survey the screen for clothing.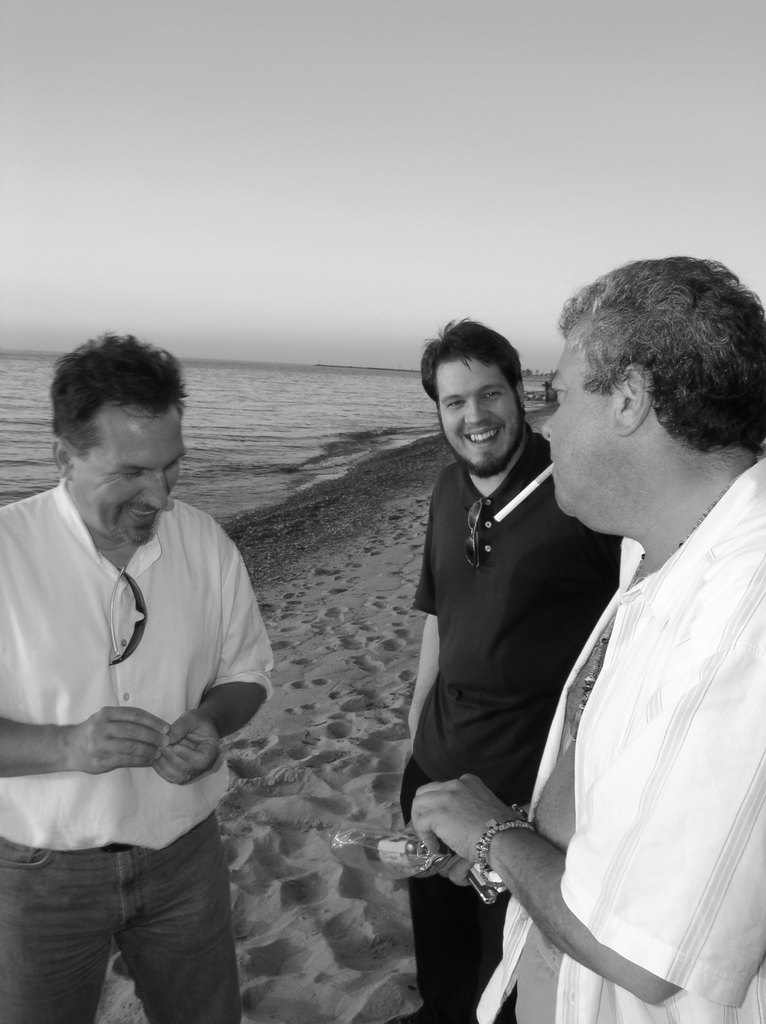
Survey found: (x1=0, y1=477, x2=276, y2=1023).
